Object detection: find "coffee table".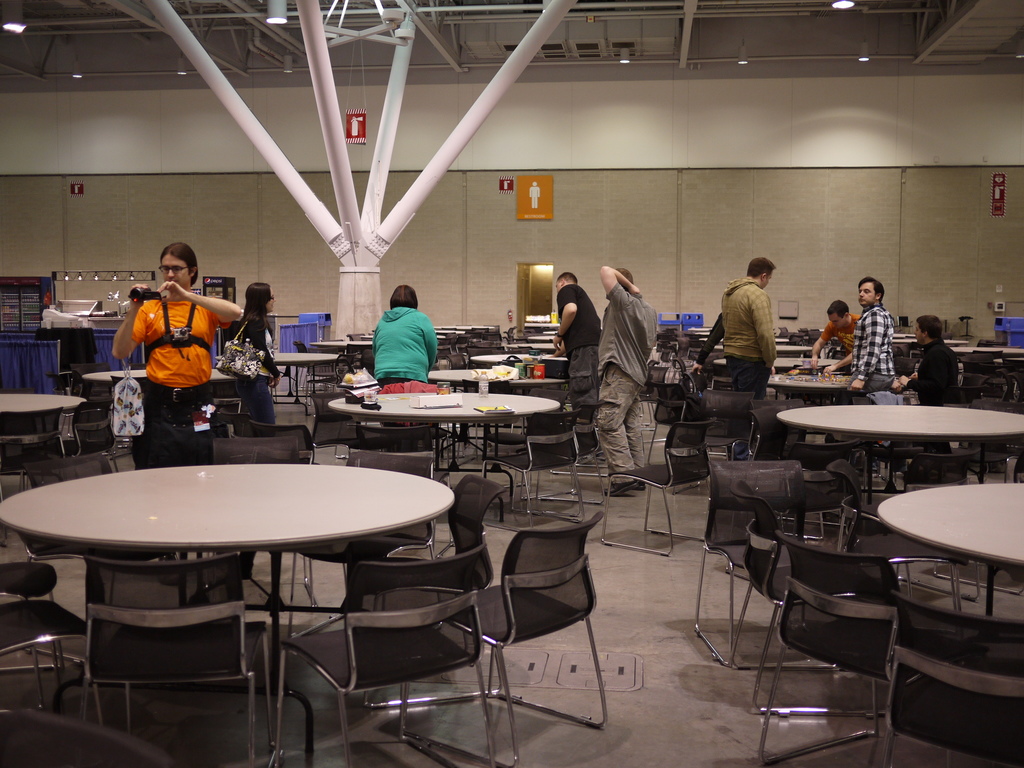
{"left": 891, "top": 332, "right": 955, "bottom": 349}.
